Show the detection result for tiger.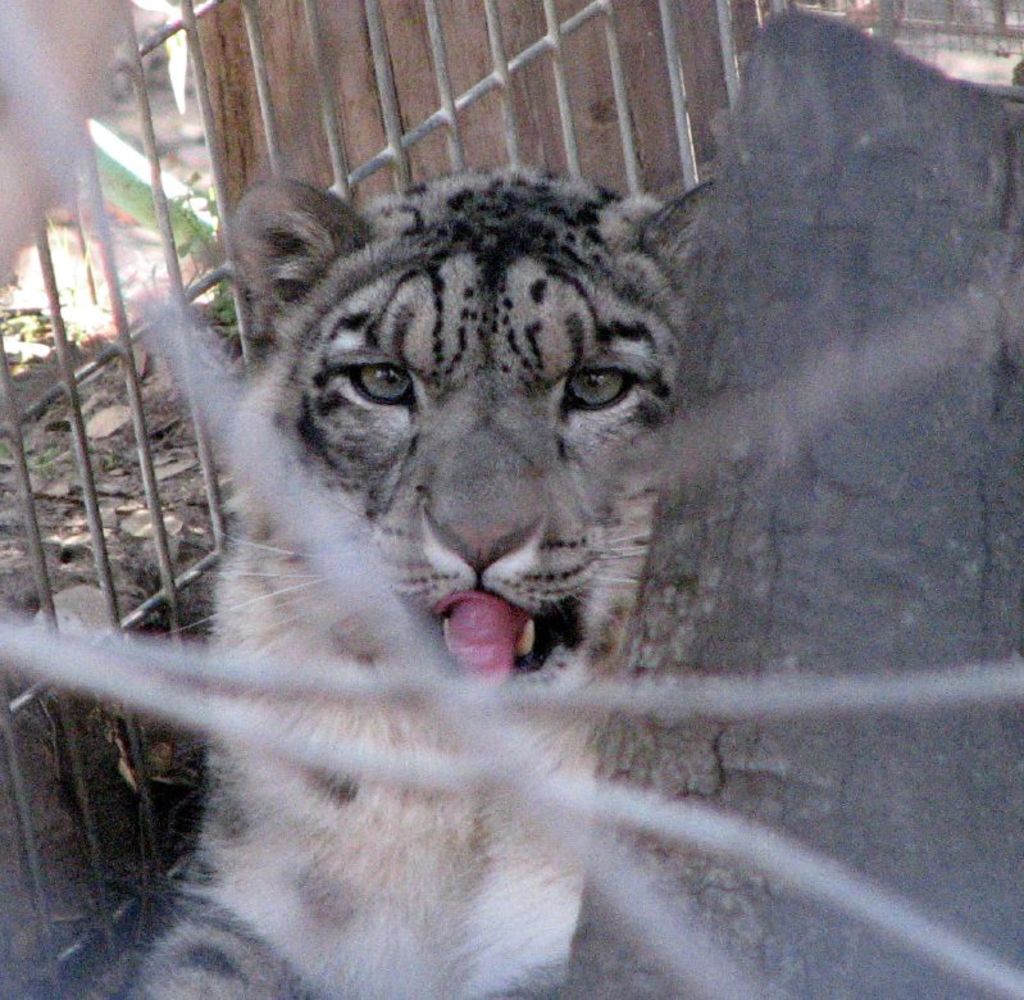
[124, 165, 714, 999].
